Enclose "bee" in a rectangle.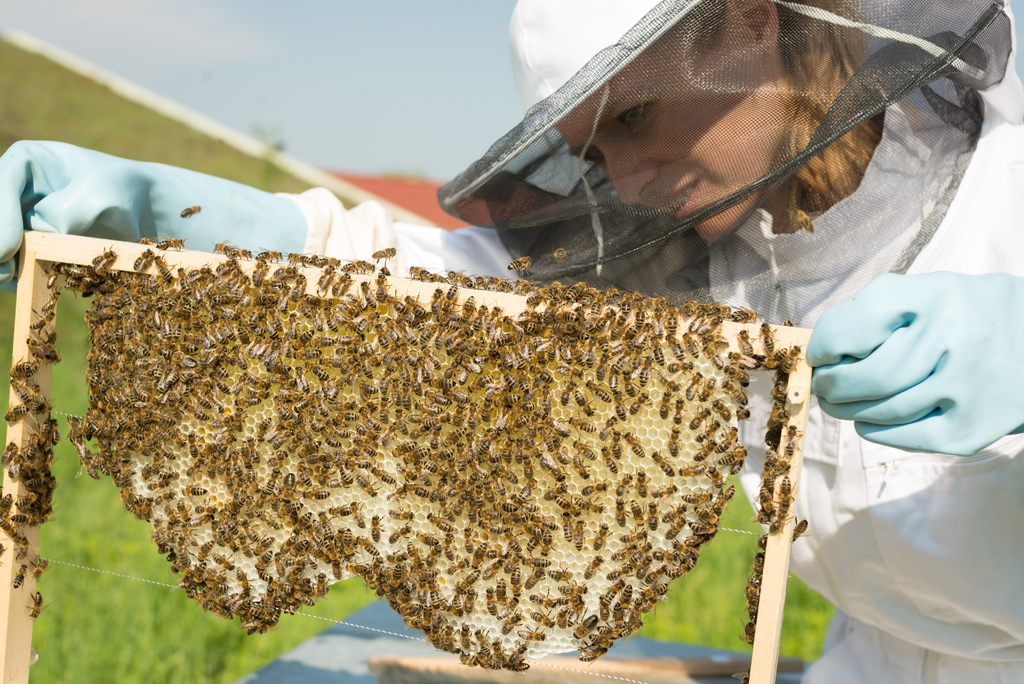
(649,364,675,384).
